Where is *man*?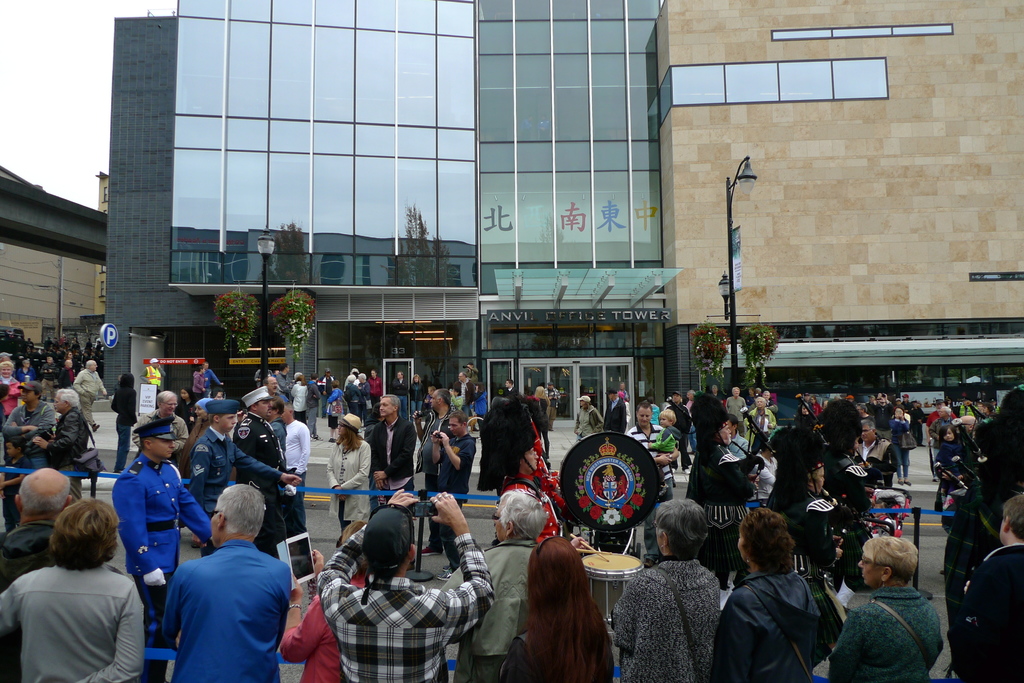
x1=898, y1=390, x2=911, y2=414.
